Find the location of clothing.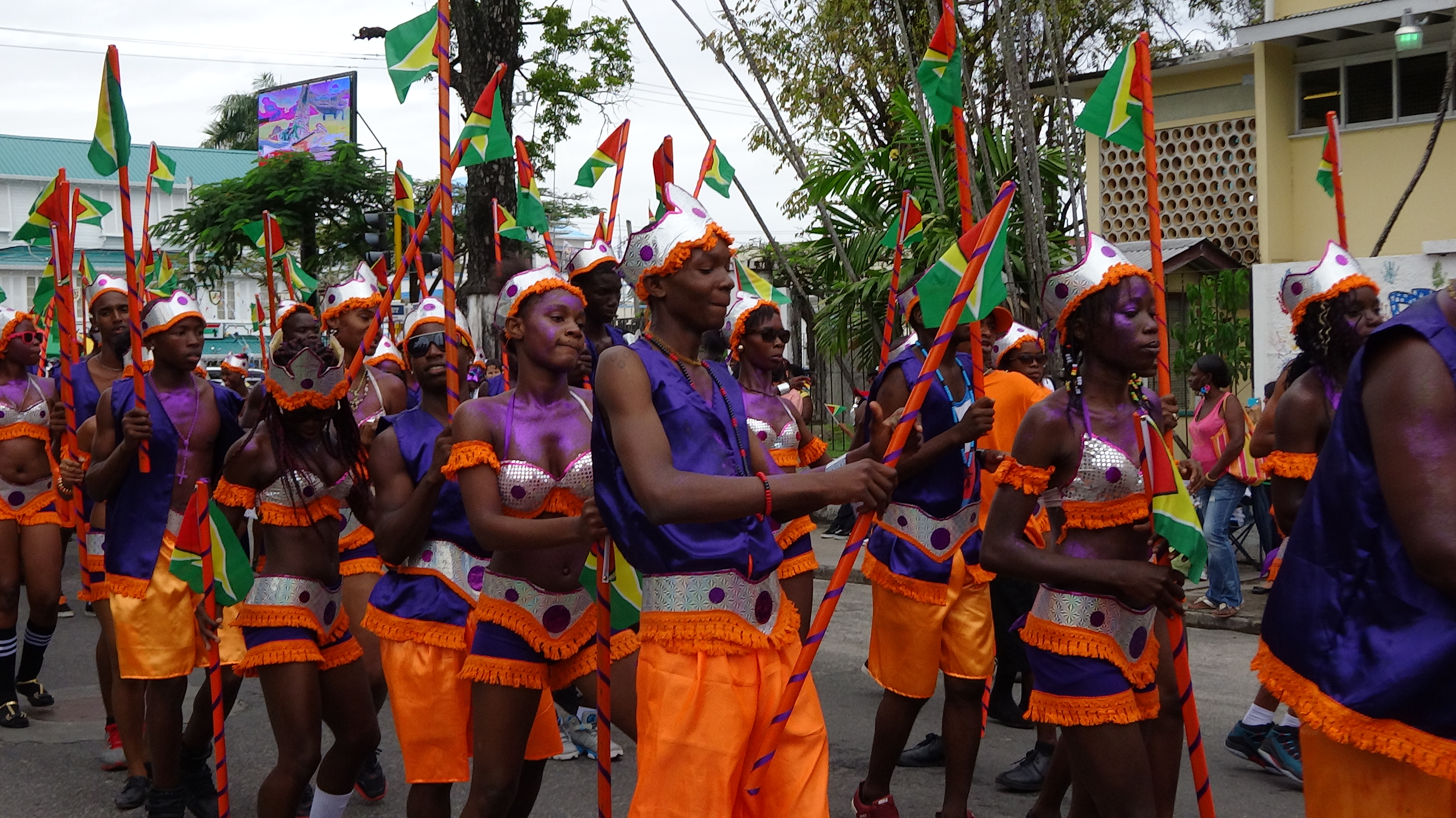
Location: 174:94:247:243.
